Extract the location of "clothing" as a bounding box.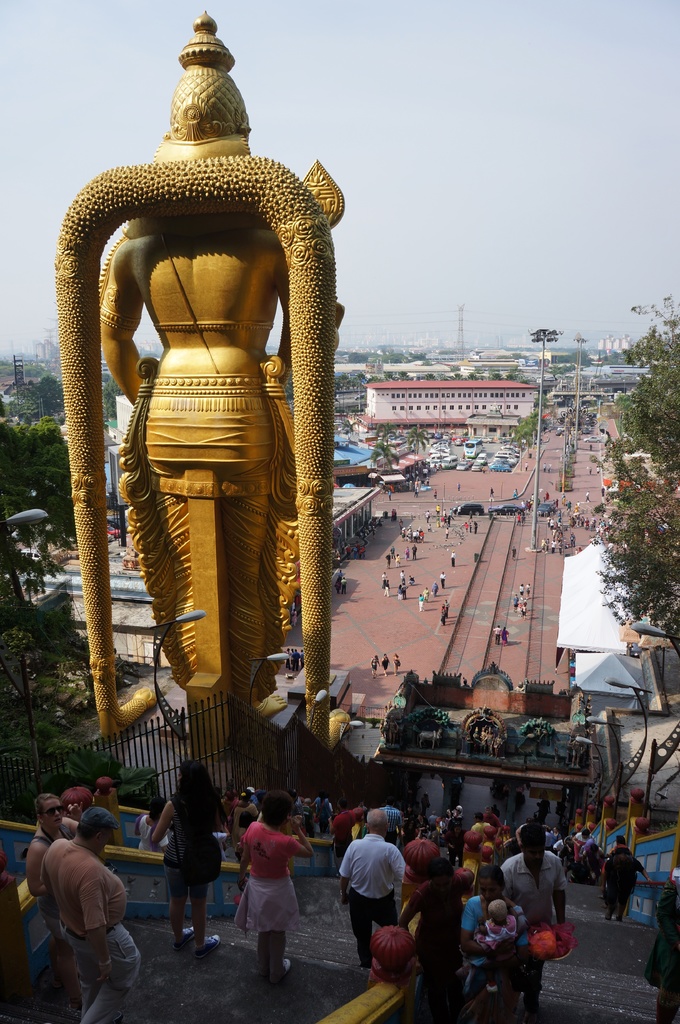
Rect(241, 824, 300, 938).
